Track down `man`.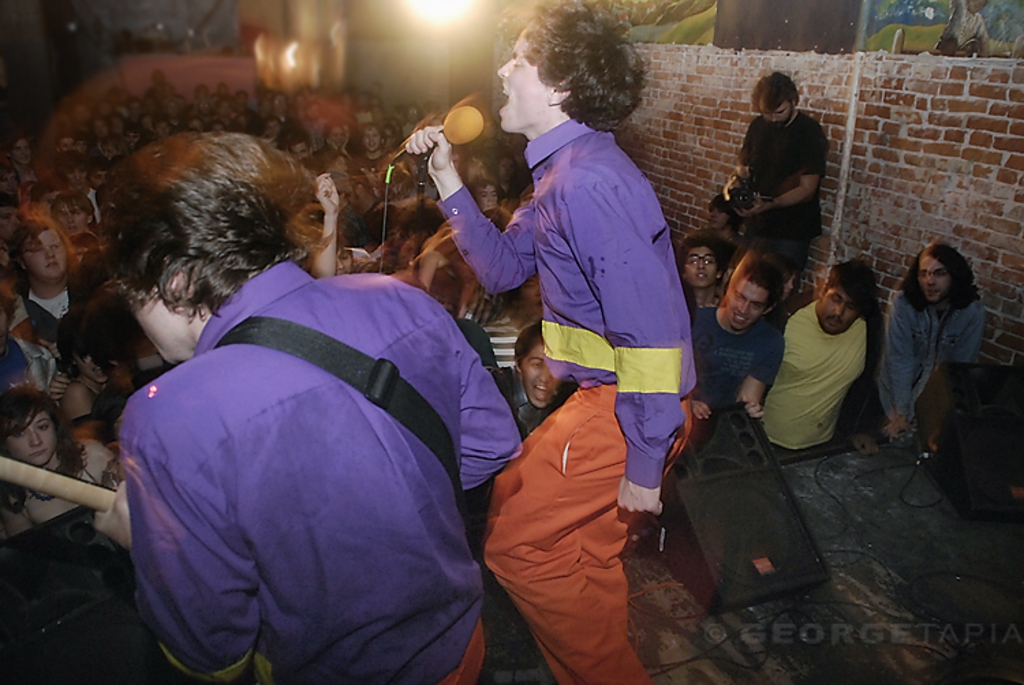
Tracked to pyautogui.locateOnScreen(763, 257, 897, 467).
